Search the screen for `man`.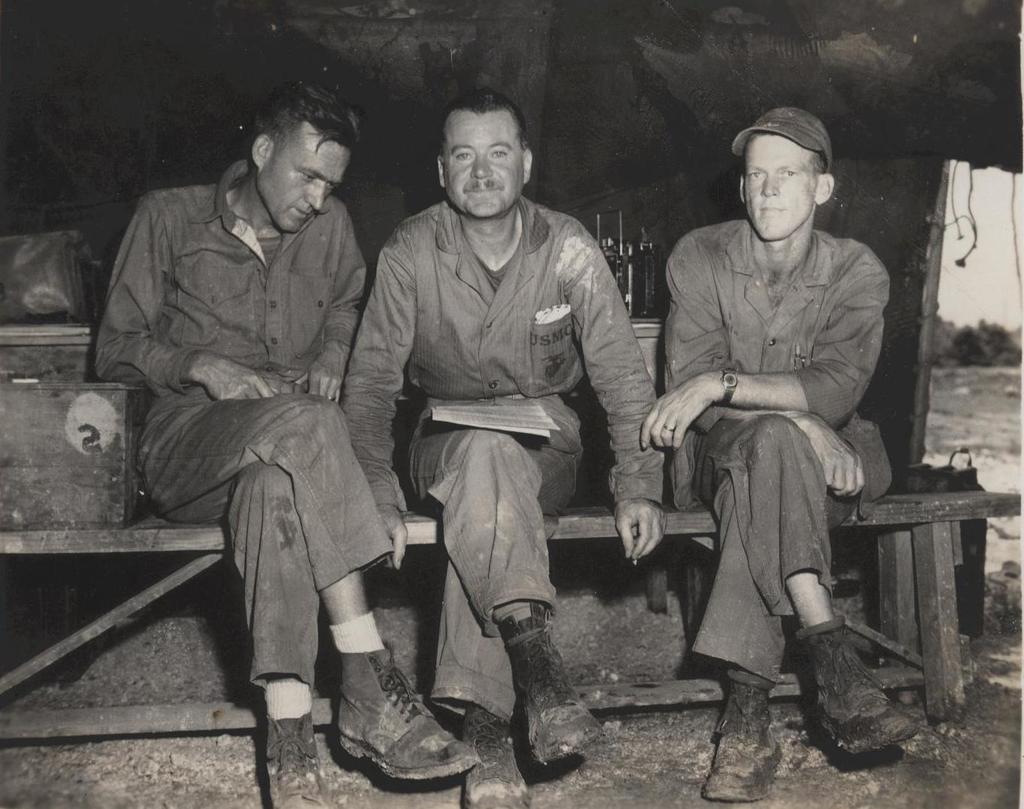
Found at bbox(89, 86, 480, 808).
